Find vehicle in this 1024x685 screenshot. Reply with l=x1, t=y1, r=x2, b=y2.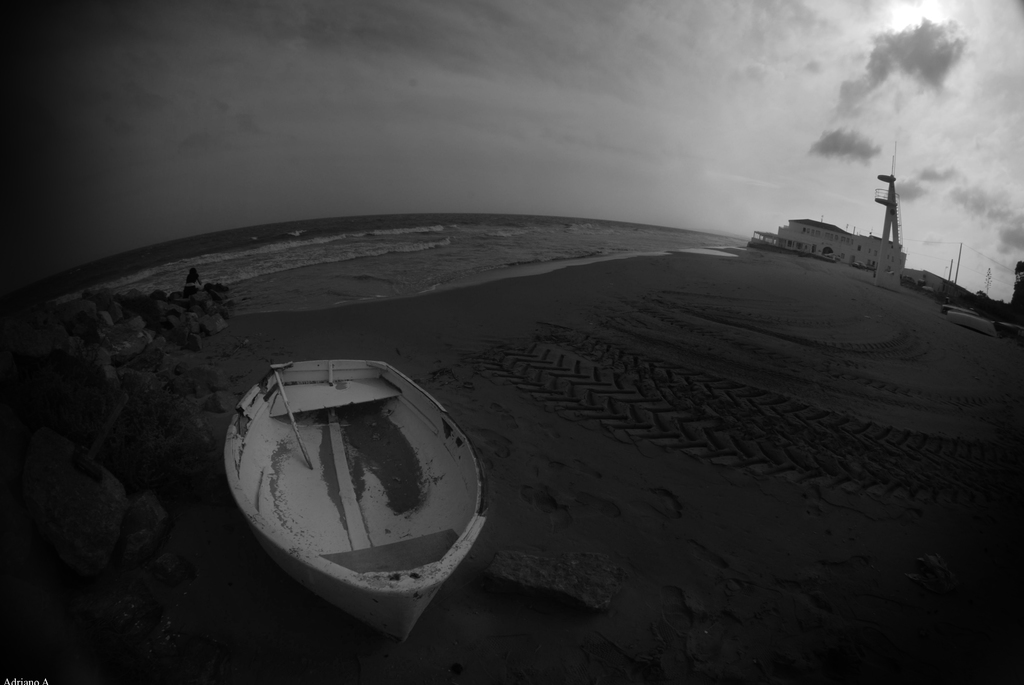
l=751, t=136, r=912, b=285.
